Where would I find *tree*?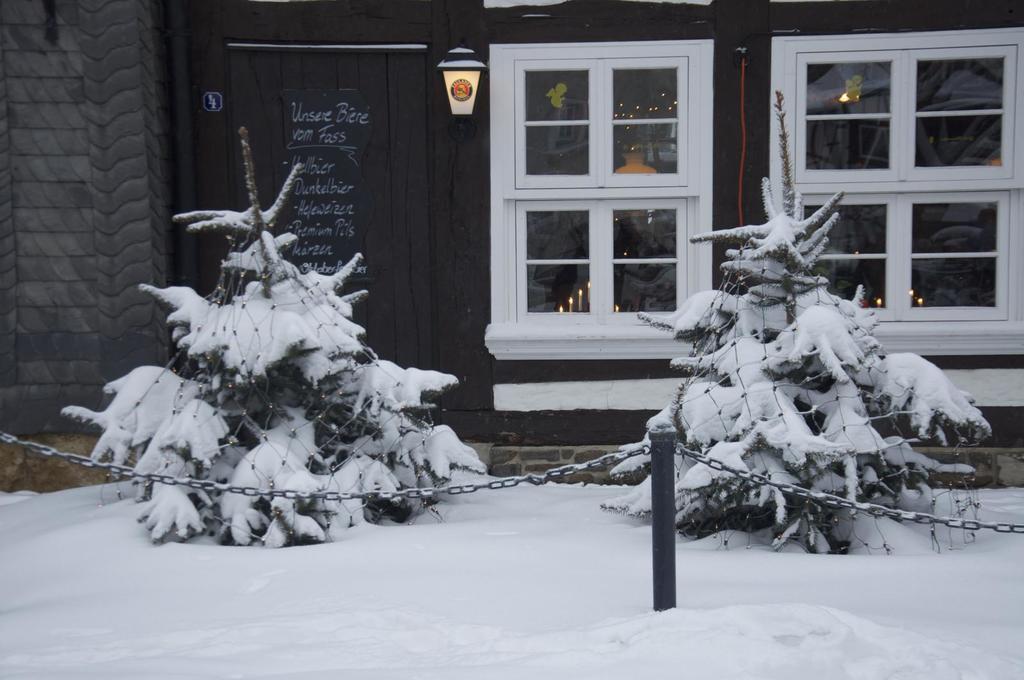
At locate(59, 124, 490, 544).
